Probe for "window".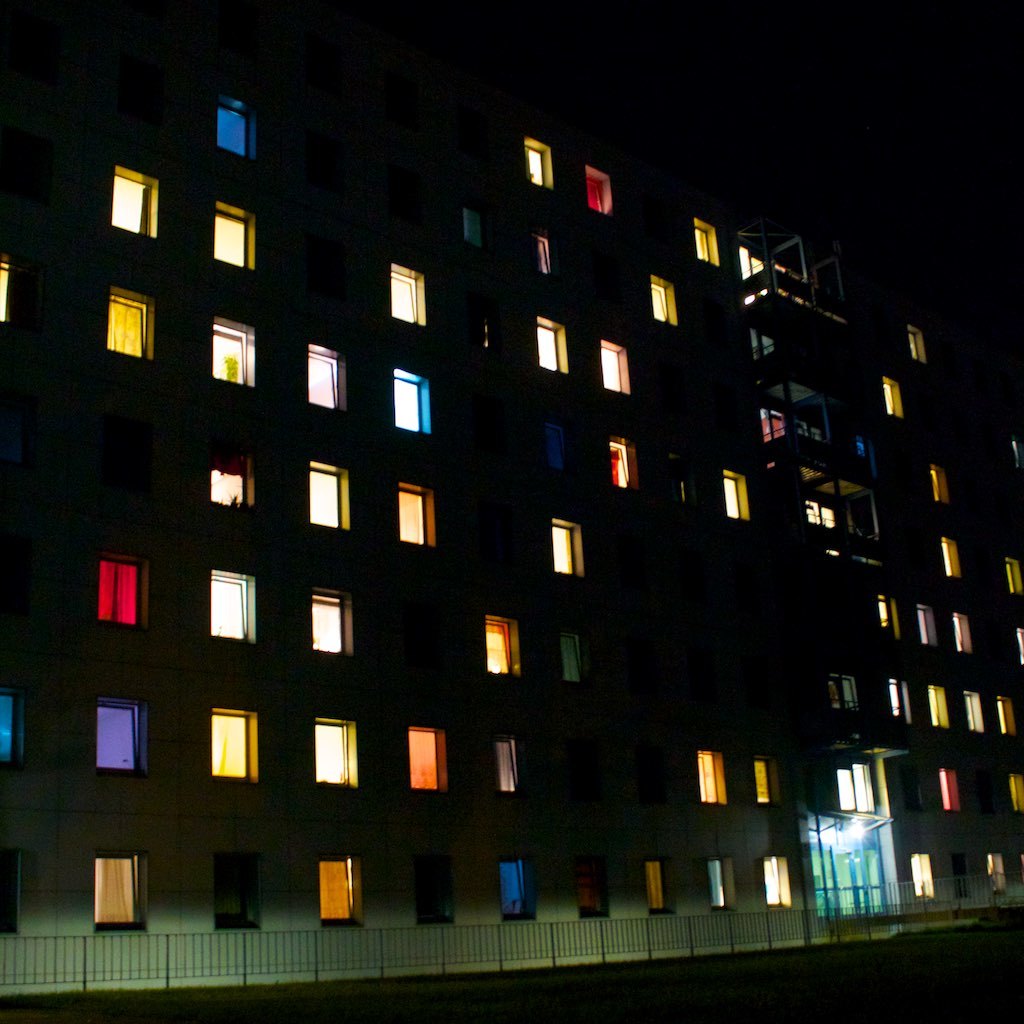
Probe result: <region>380, 354, 447, 448</region>.
